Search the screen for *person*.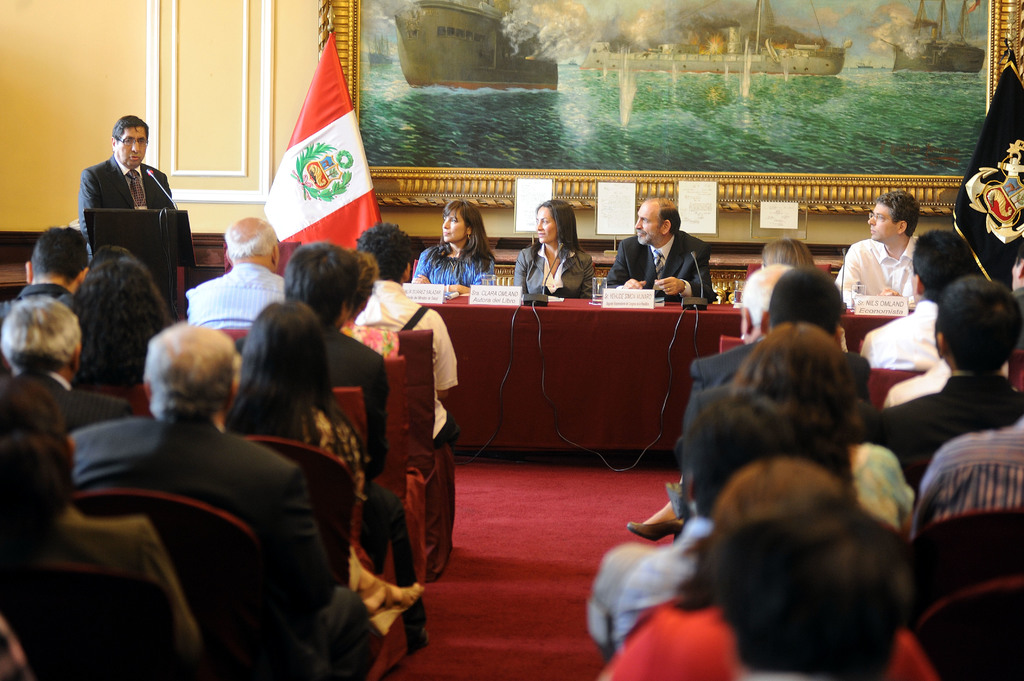
Found at Rect(0, 371, 200, 680).
